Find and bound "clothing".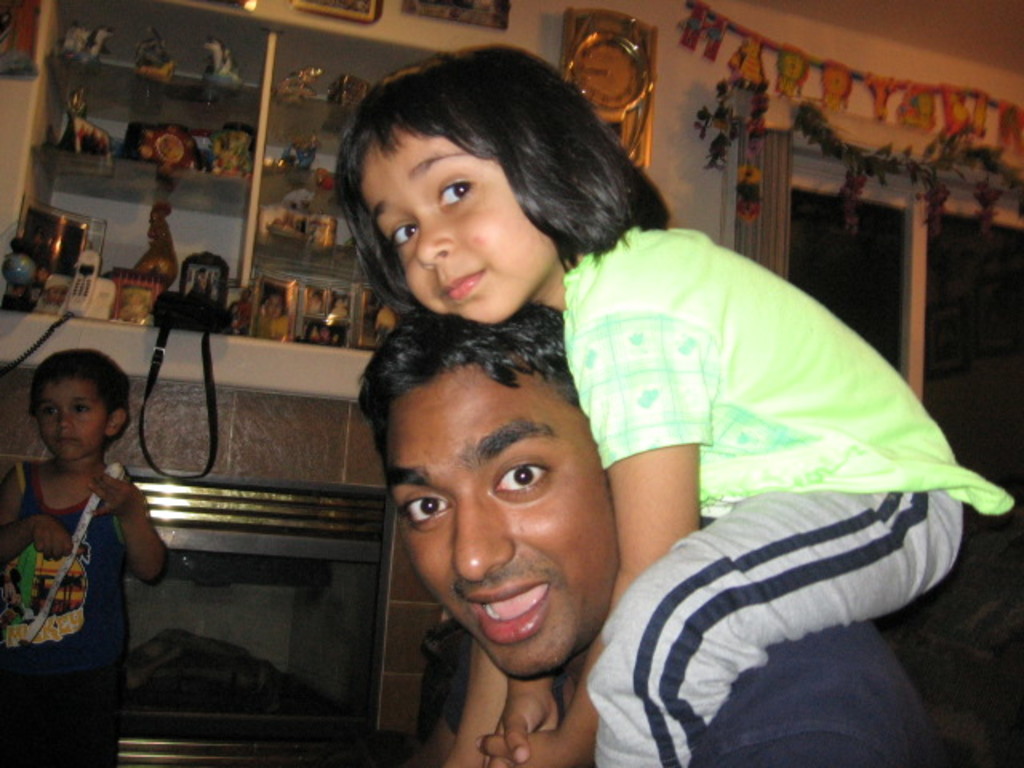
Bound: box(0, 464, 138, 766).
